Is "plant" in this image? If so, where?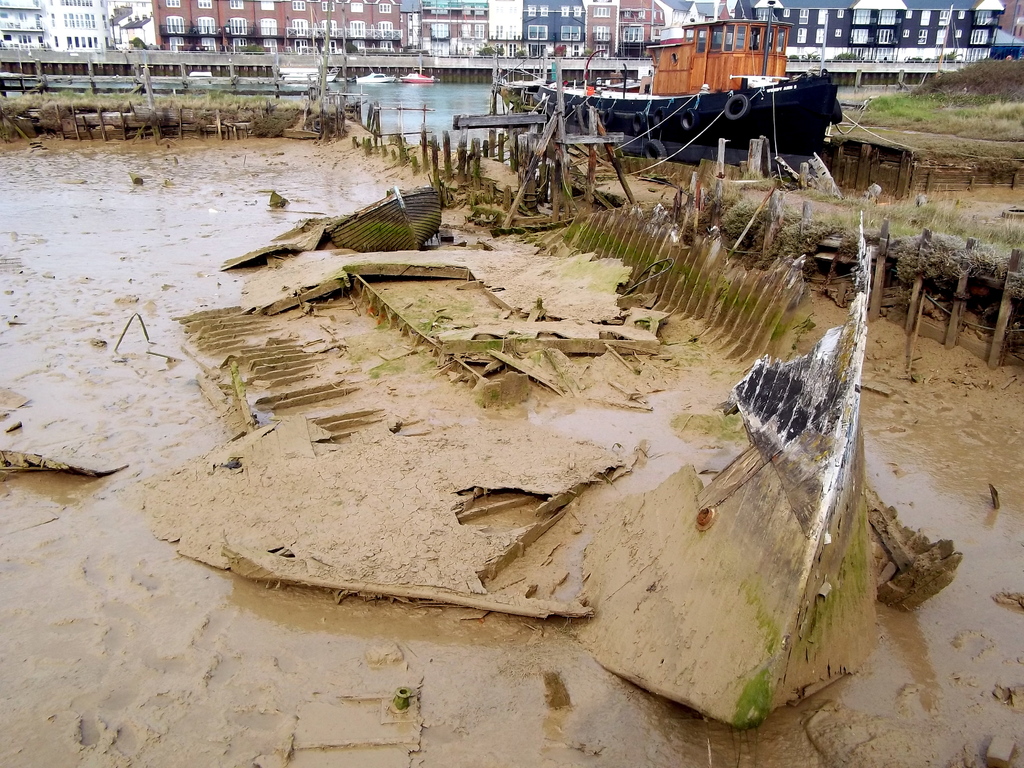
Yes, at Rect(804, 47, 817, 58).
